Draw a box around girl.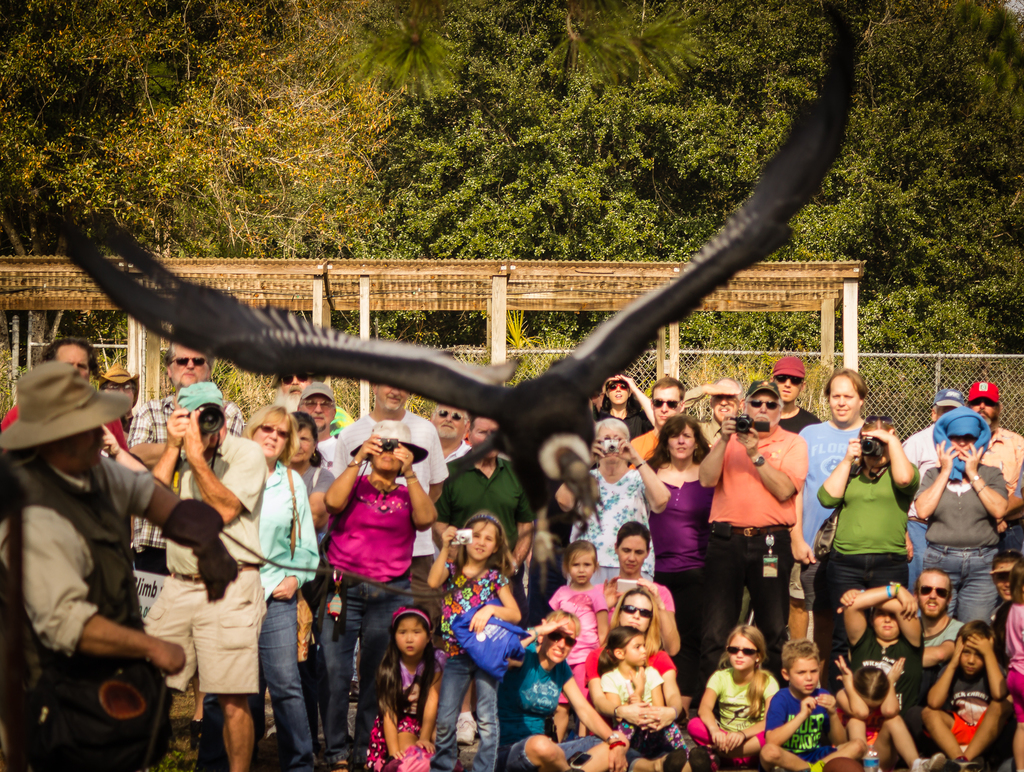
(685,620,782,771).
